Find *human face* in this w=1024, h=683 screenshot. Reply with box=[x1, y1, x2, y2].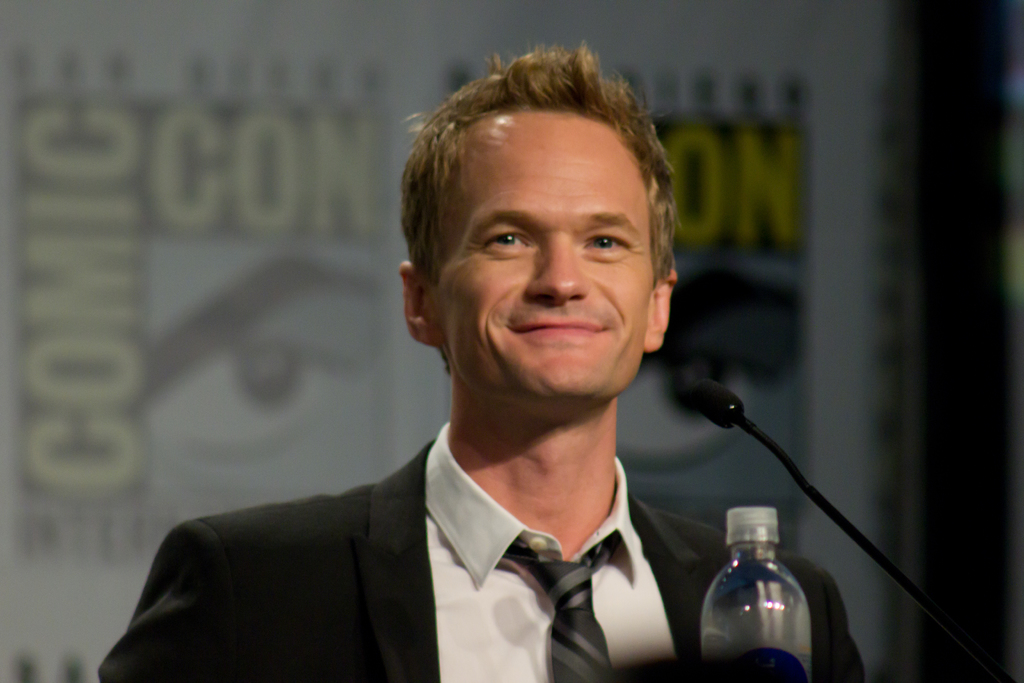
box=[438, 112, 650, 395].
